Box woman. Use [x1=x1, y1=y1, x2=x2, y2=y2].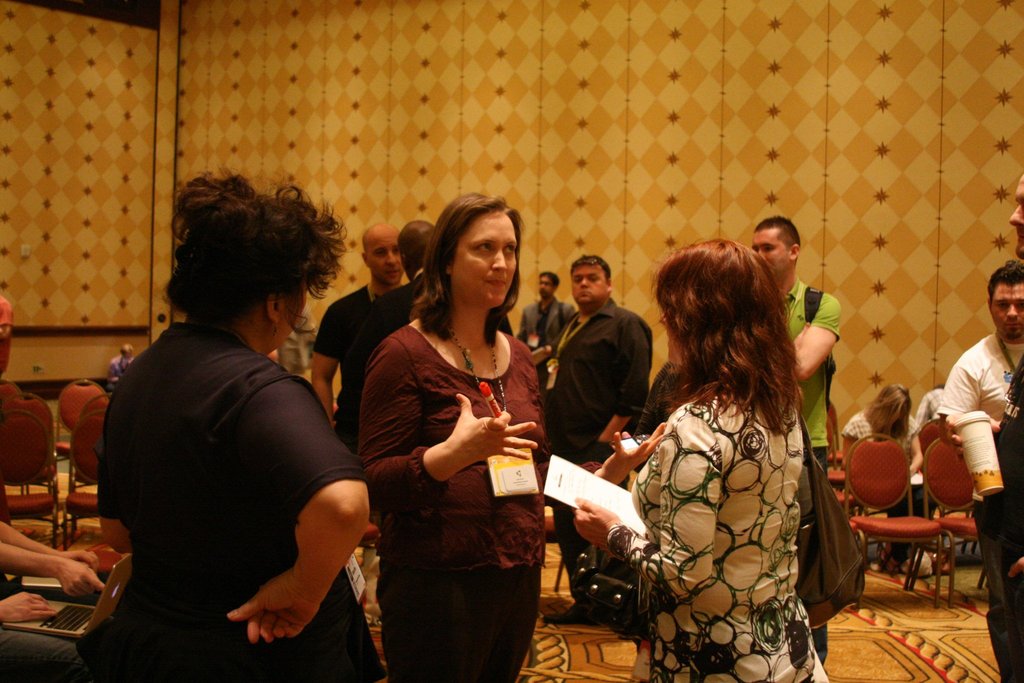
[x1=568, y1=228, x2=832, y2=682].
